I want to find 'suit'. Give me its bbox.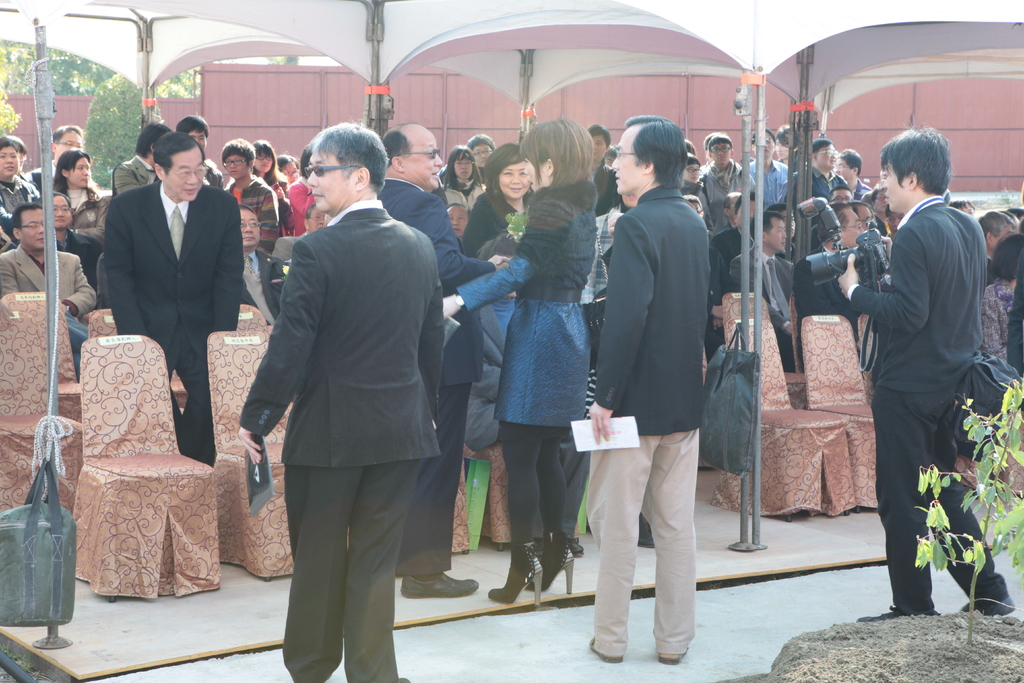
x1=0 y1=242 x2=97 y2=318.
